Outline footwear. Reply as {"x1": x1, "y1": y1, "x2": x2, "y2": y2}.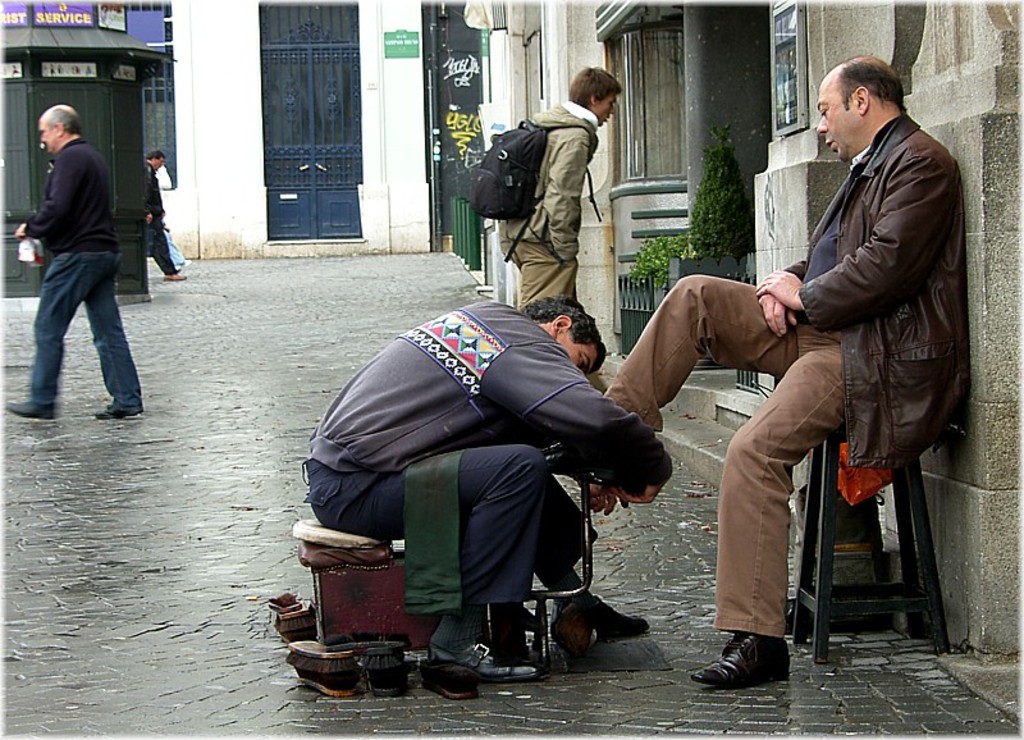
{"x1": 429, "y1": 638, "x2": 541, "y2": 681}.
